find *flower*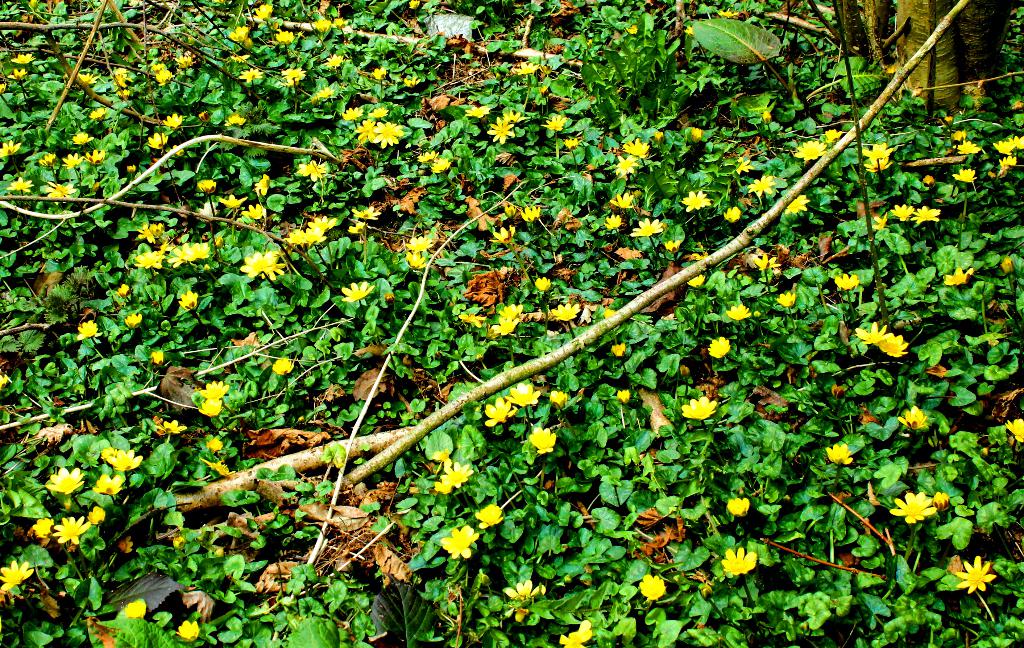
<region>189, 238, 214, 261</region>
